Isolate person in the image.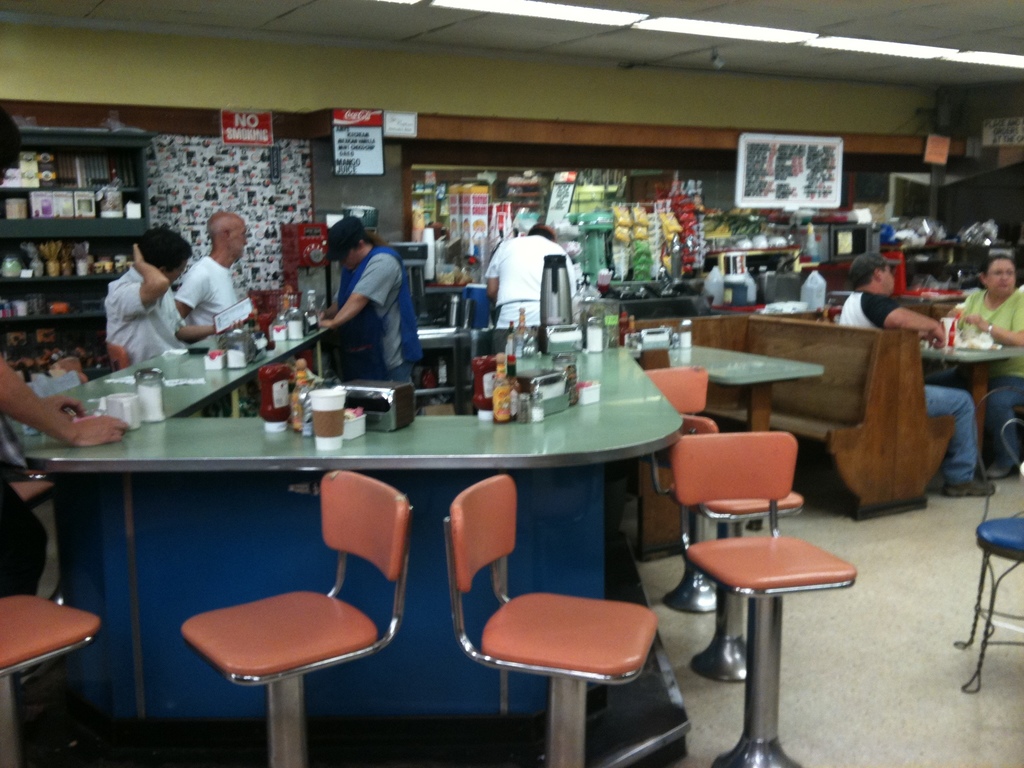
Isolated region: rect(959, 247, 1023, 483).
